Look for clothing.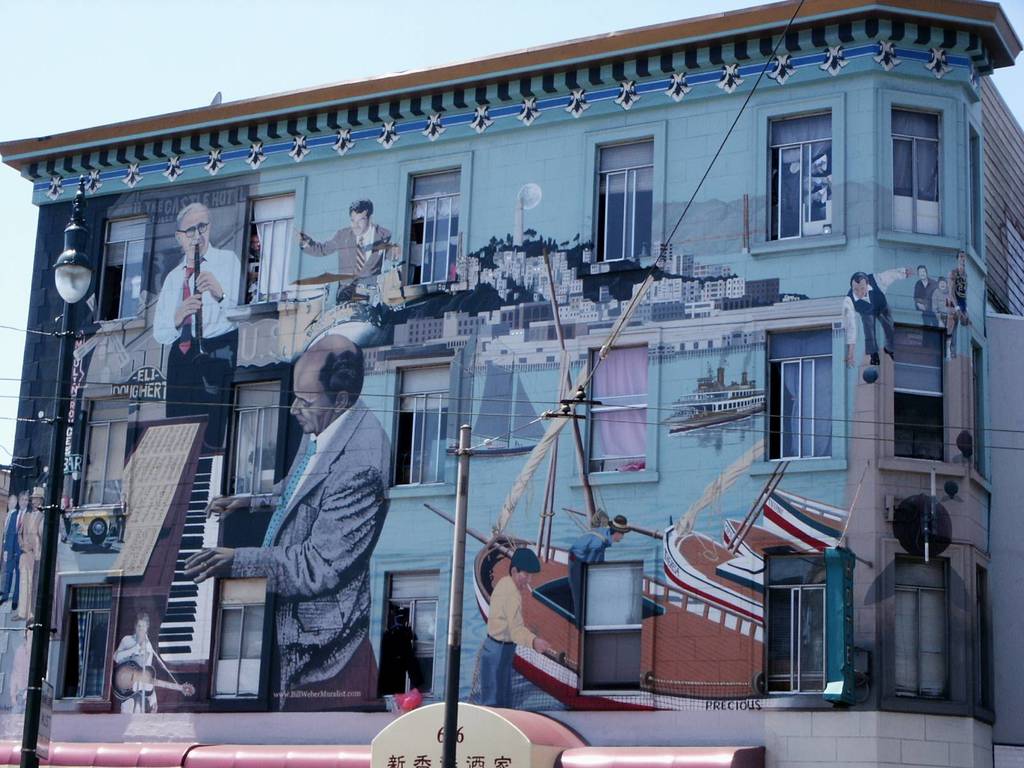
Found: {"x1": 838, "y1": 269, "x2": 899, "y2": 364}.
